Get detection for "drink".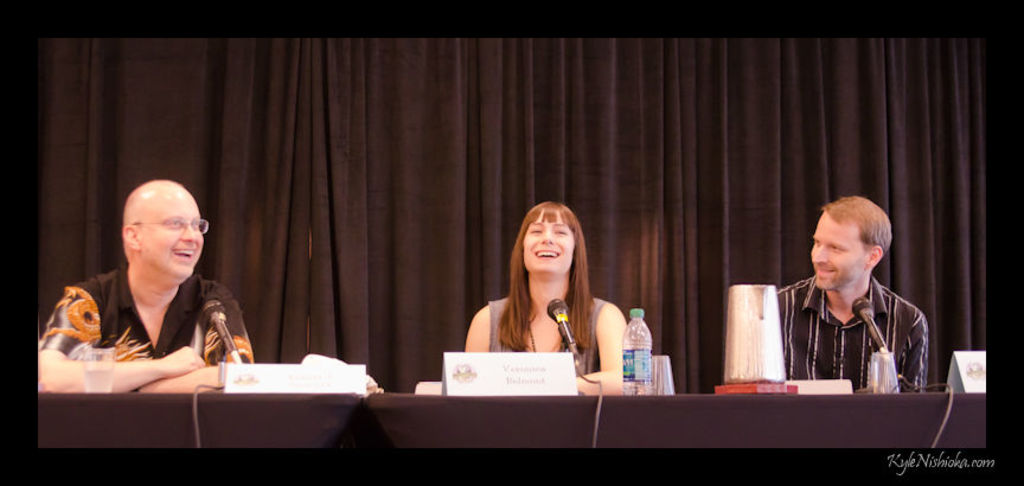
Detection: bbox=[85, 367, 114, 394].
